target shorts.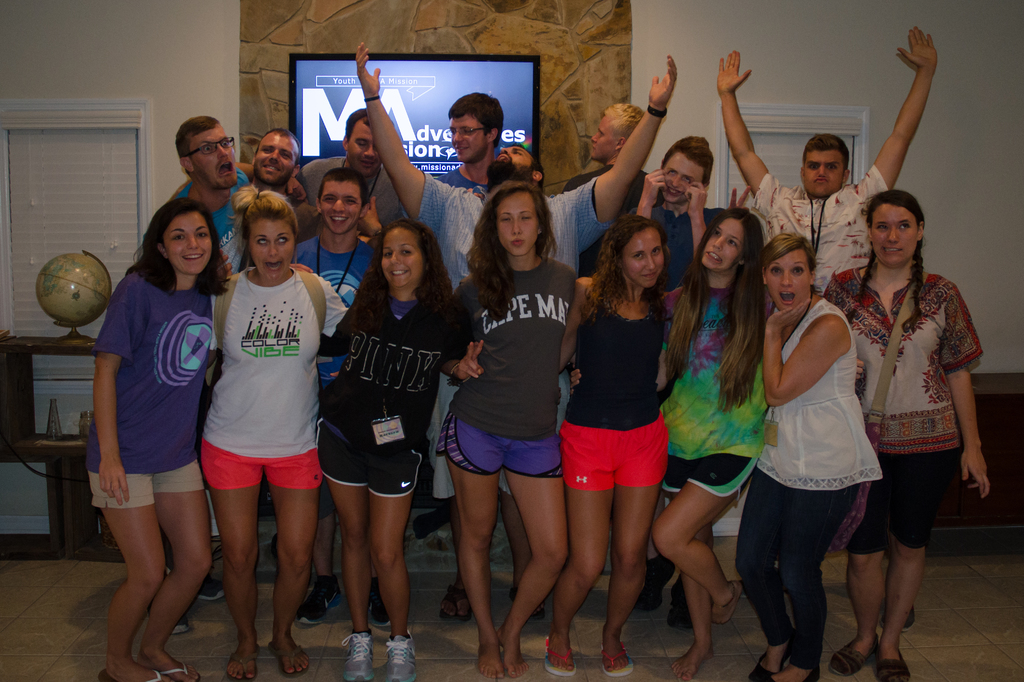
Target region: Rect(561, 414, 670, 491).
